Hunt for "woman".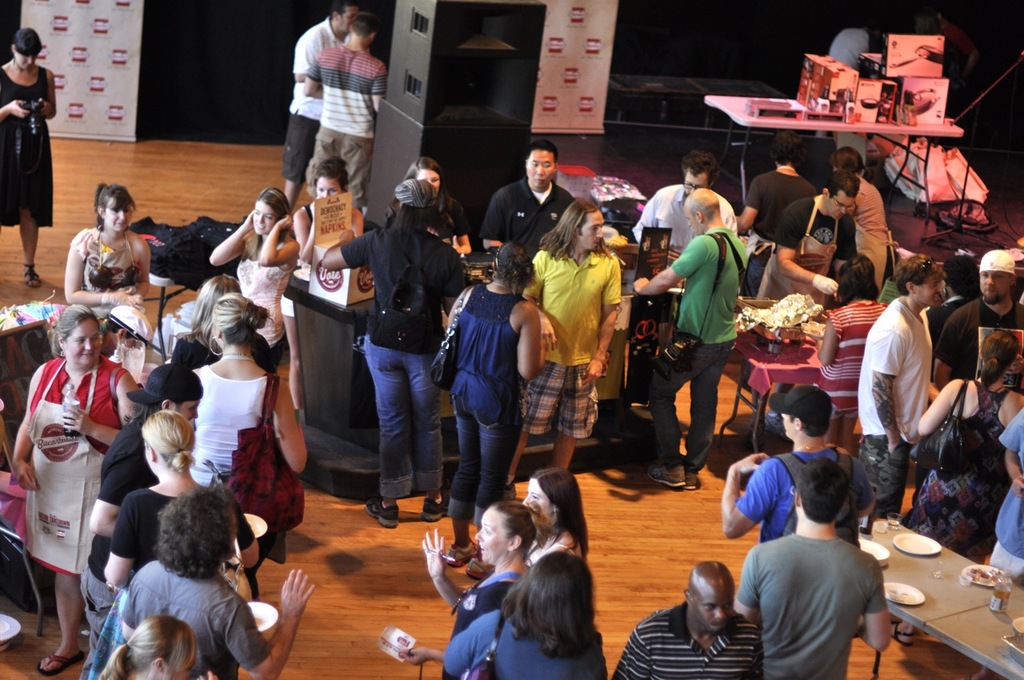
Hunted down at region(100, 607, 221, 679).
